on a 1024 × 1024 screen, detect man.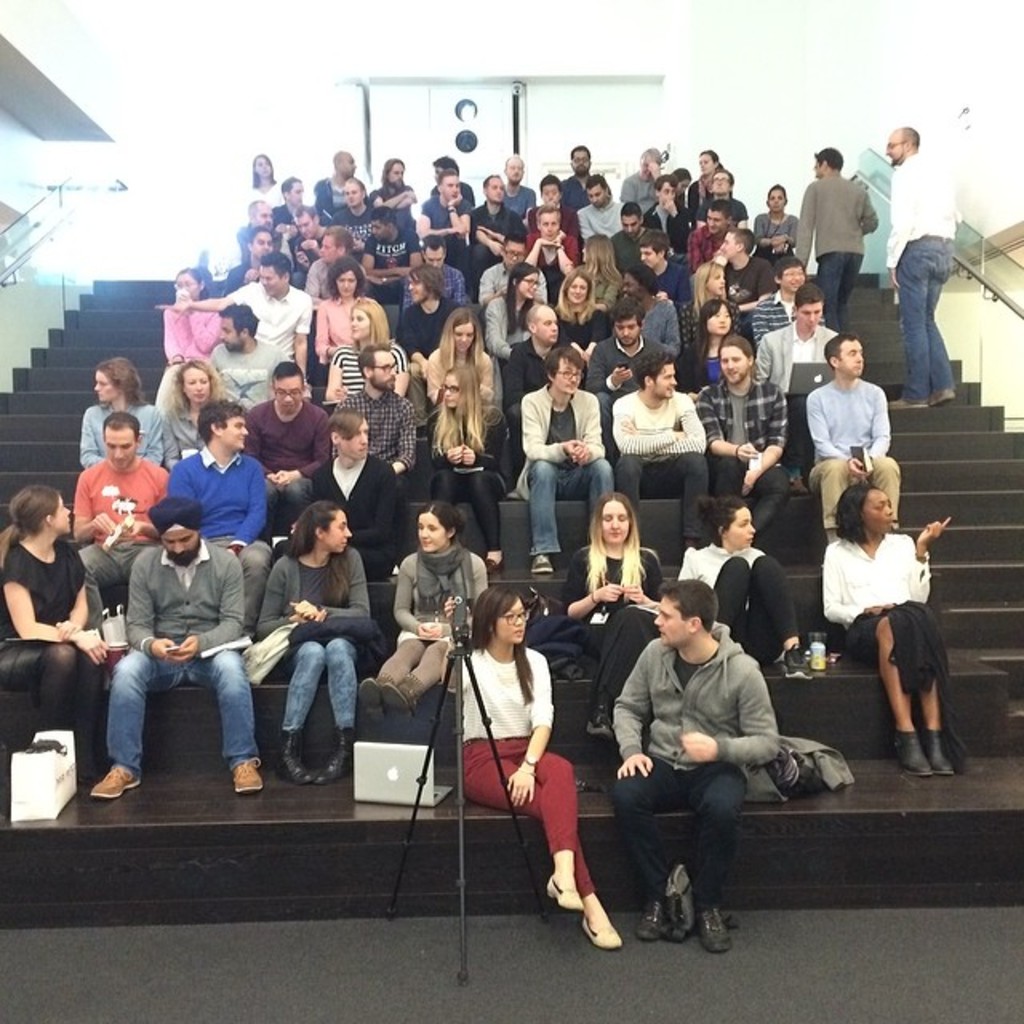
locate(557, 149, 605, 224).
